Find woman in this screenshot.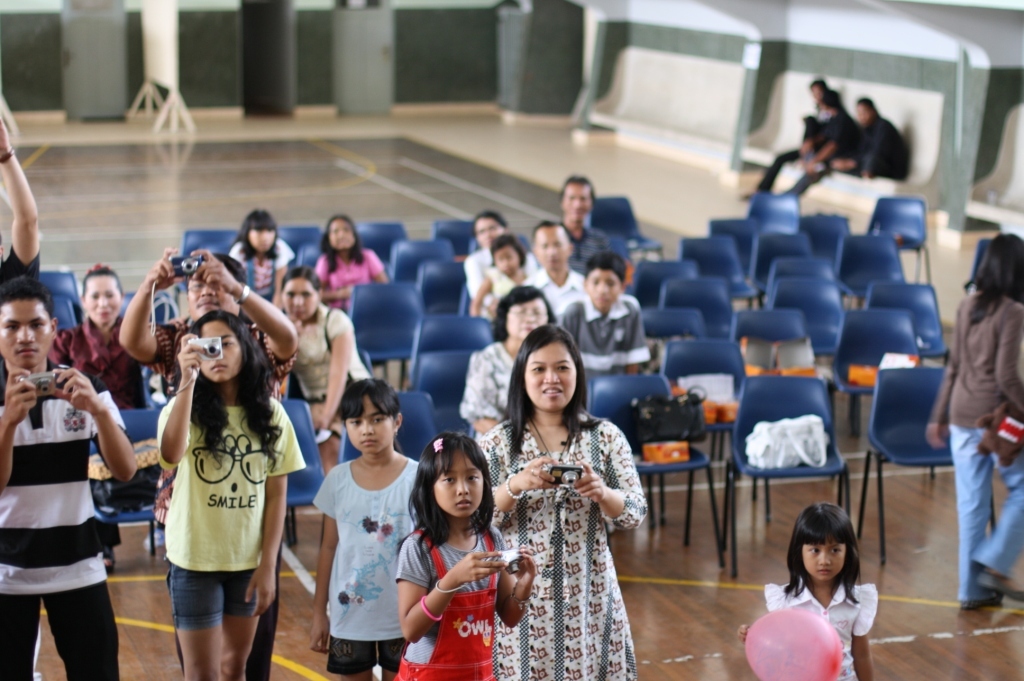
The bounding box for woman is BBox(464, 285, 558, 440).
